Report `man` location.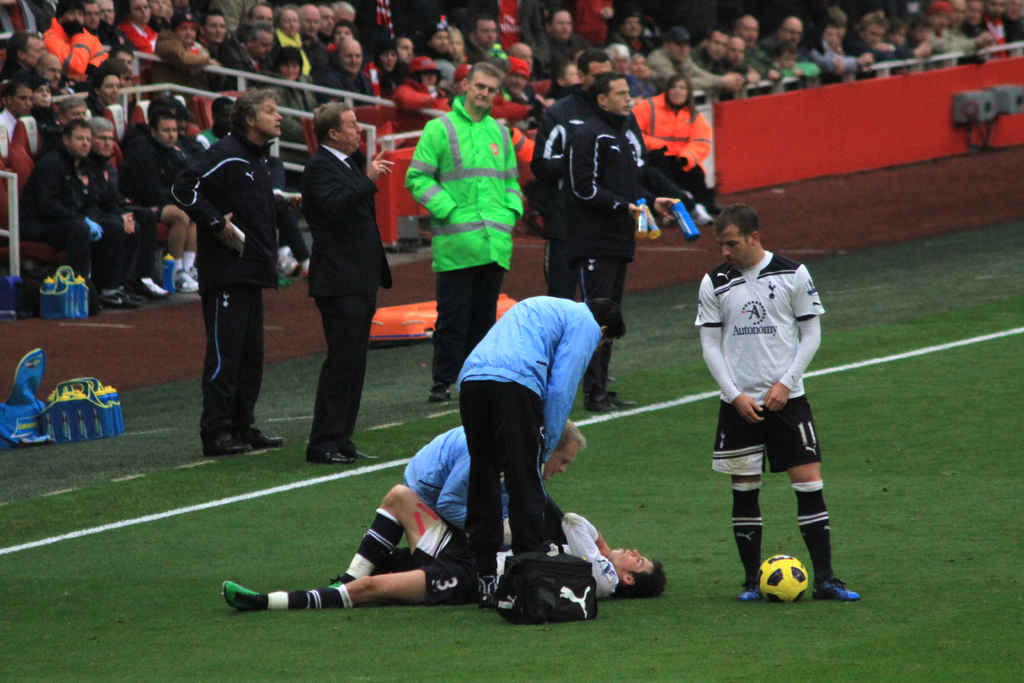
Report: (48,97,90,145).
